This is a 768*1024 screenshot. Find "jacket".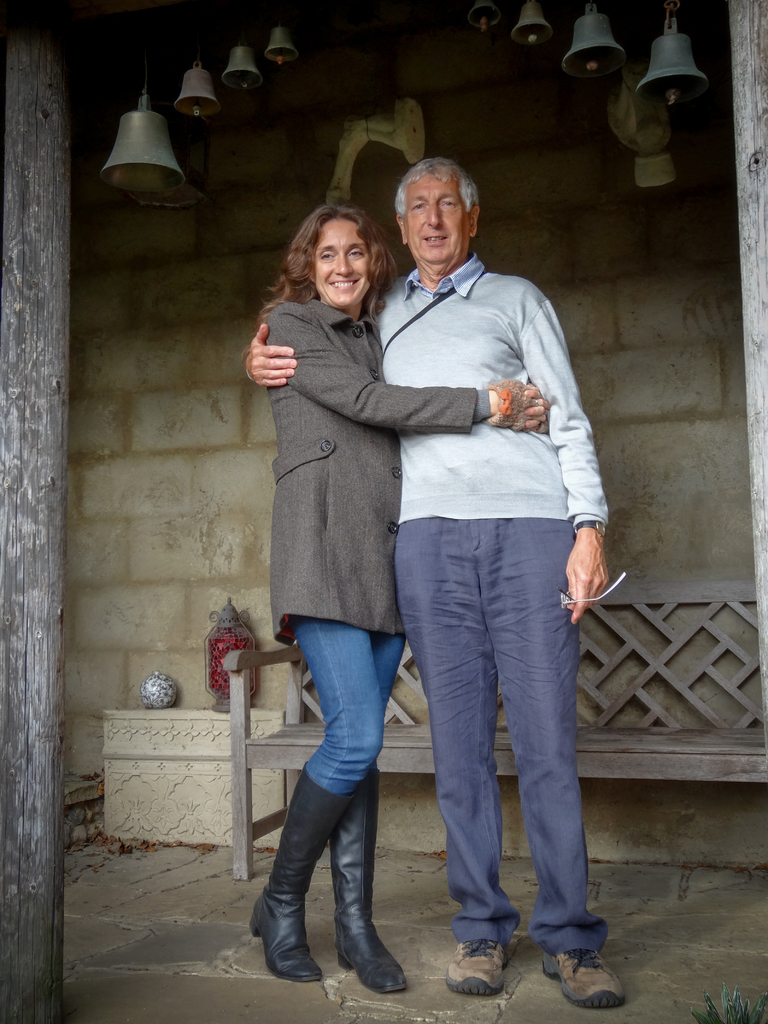
Bounding box: 242 238 472 659.
